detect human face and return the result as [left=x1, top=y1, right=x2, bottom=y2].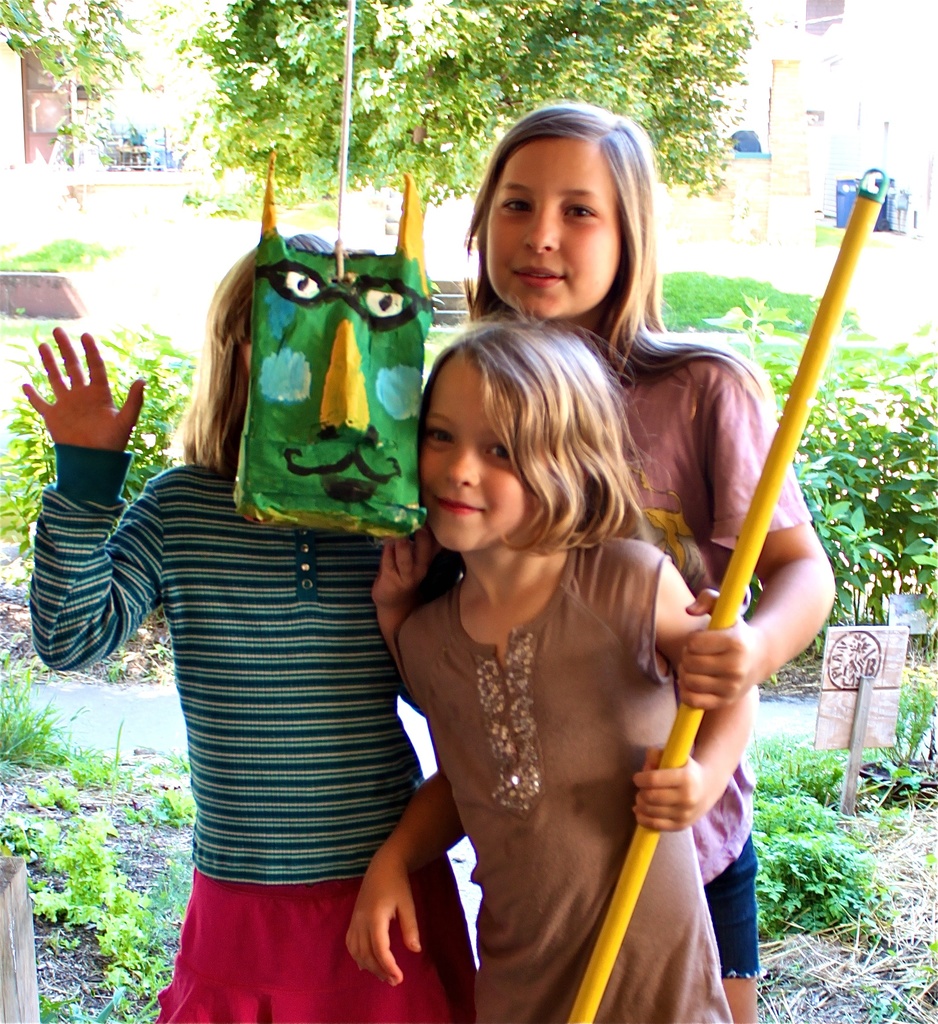
[left=241, top=251, right=432, bottom=499].
